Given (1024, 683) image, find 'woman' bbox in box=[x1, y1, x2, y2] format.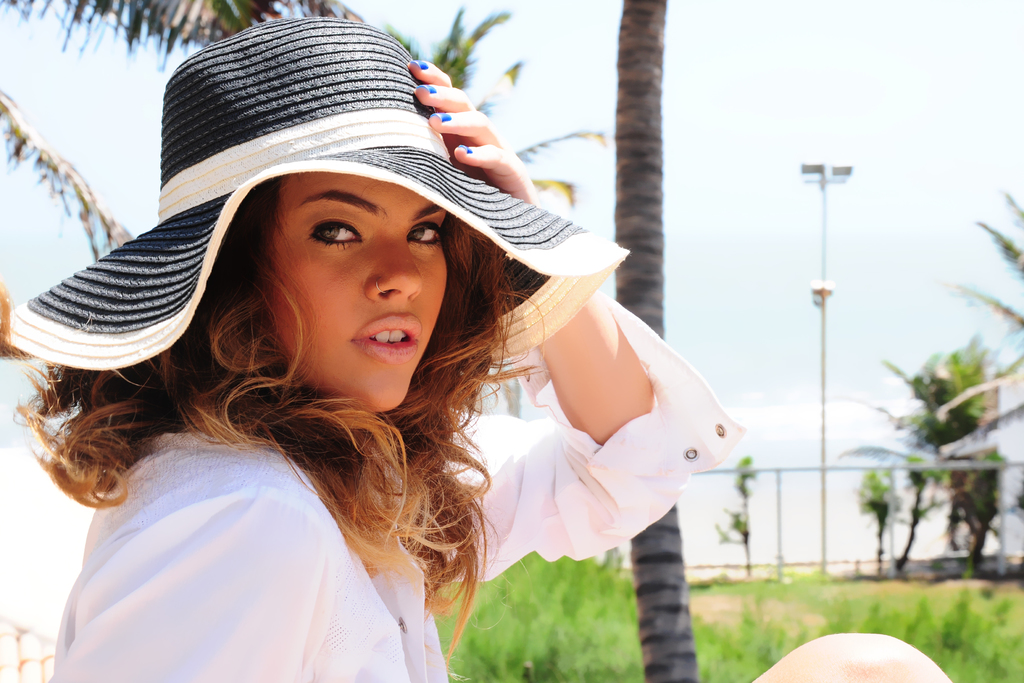
box=[0, 13, 961, 682].
